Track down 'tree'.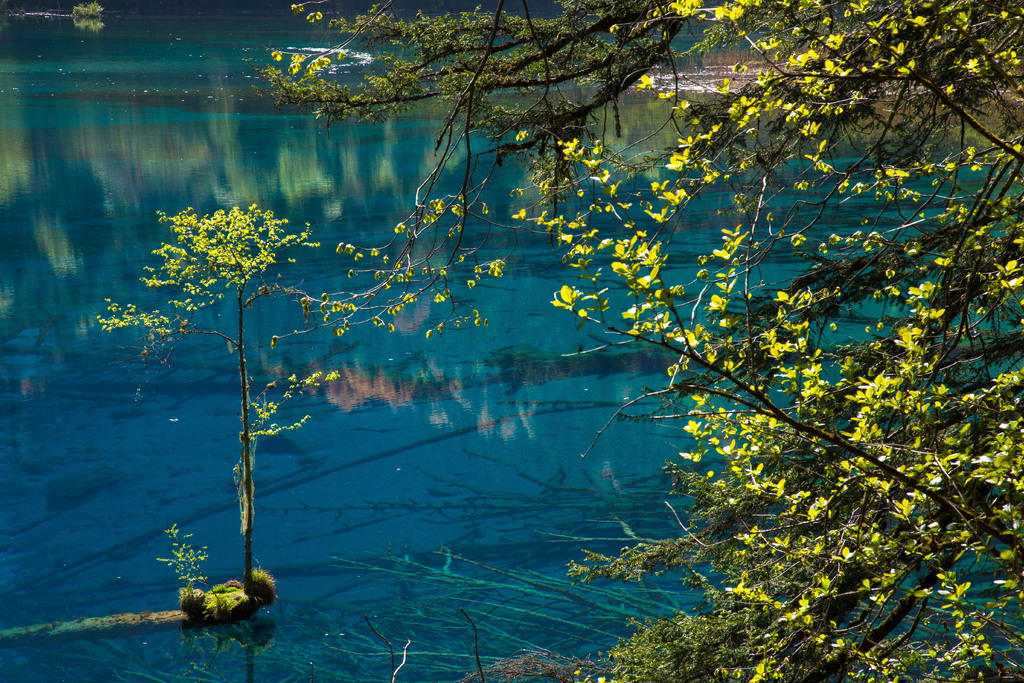
Tracked to 244, 1, 1023, 679.
